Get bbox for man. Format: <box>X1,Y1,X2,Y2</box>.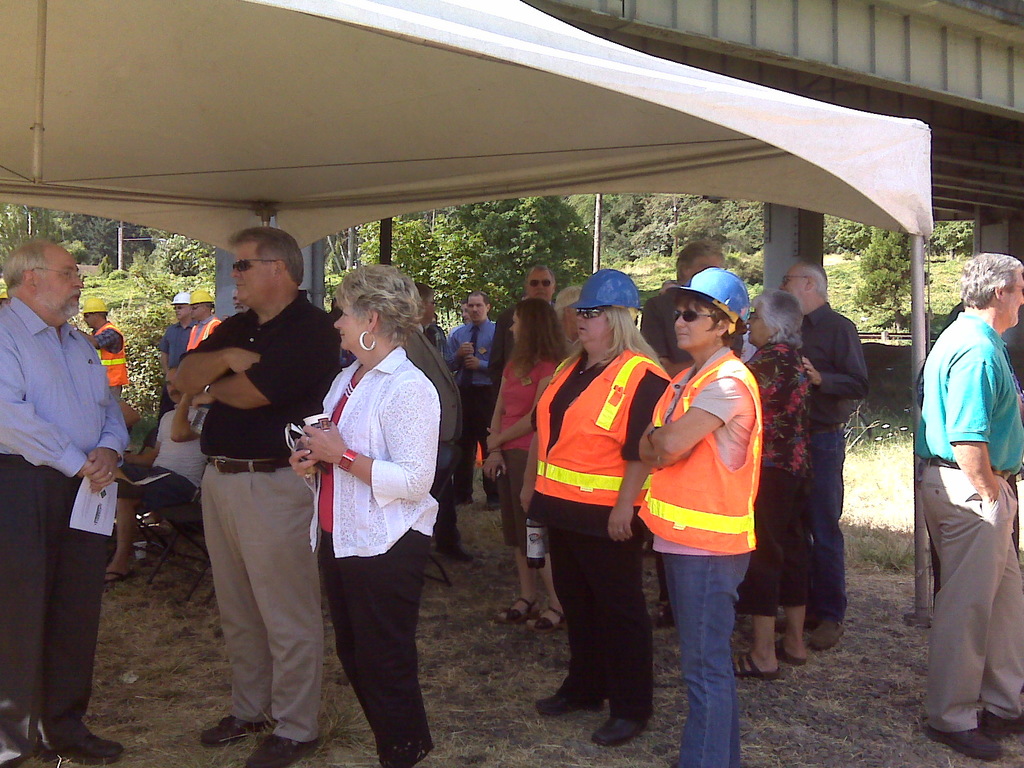
<box>778,257,868,651</box>.
